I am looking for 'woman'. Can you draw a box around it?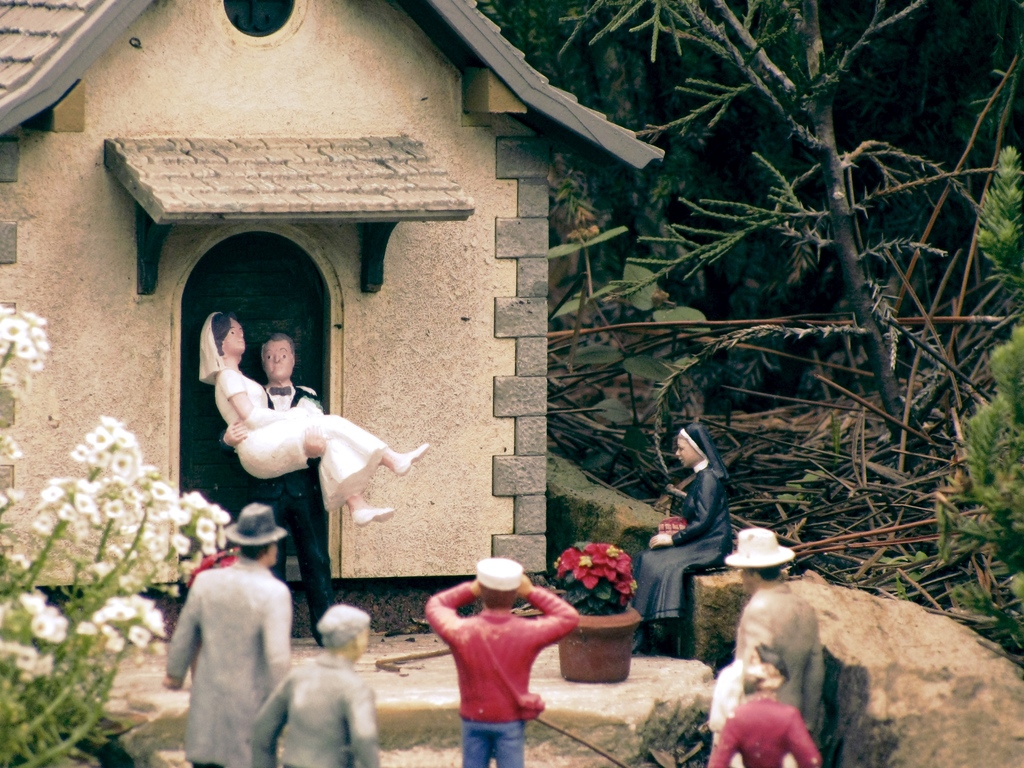
Sure, the bounding box is <box>198,311,429,523</box>.
